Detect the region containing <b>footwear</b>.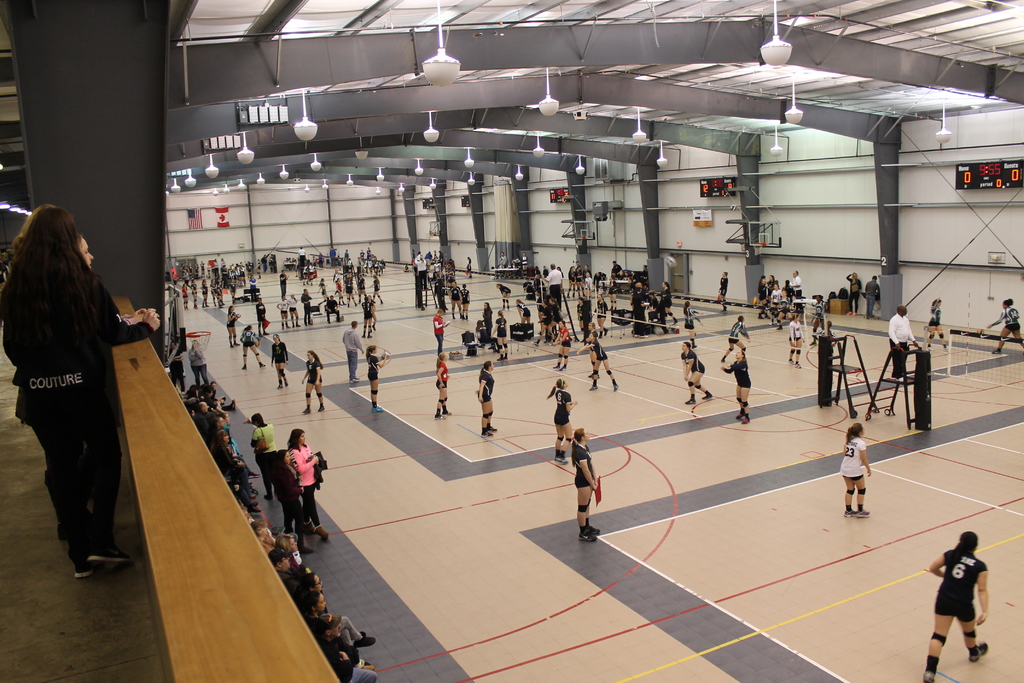
x1=601 y1=329 x2=607 y2=335.
